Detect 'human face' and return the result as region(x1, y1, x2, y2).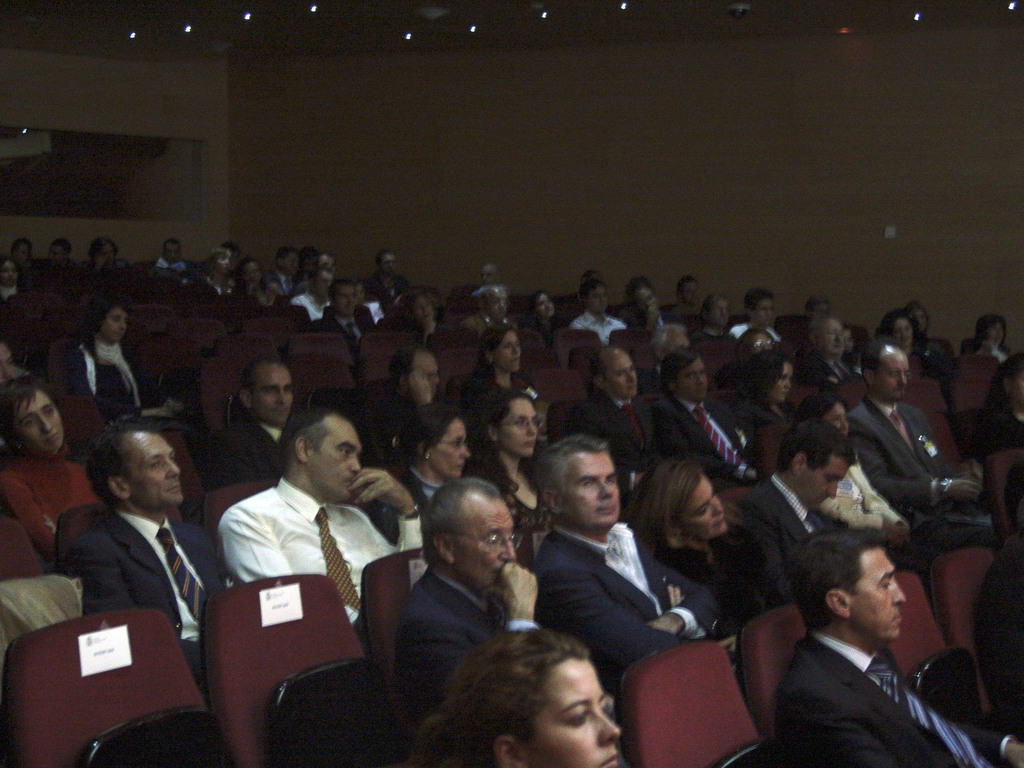
region(244, 262, 263, 282).
